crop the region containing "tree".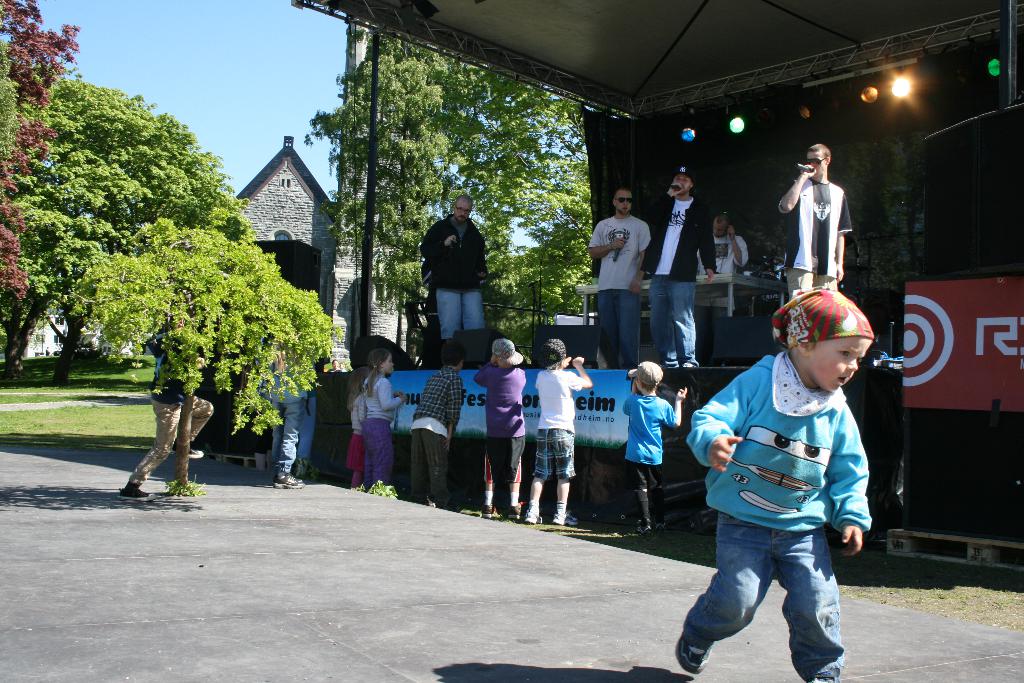
Crop region: <region>494, 151, 594, 342</region>.
